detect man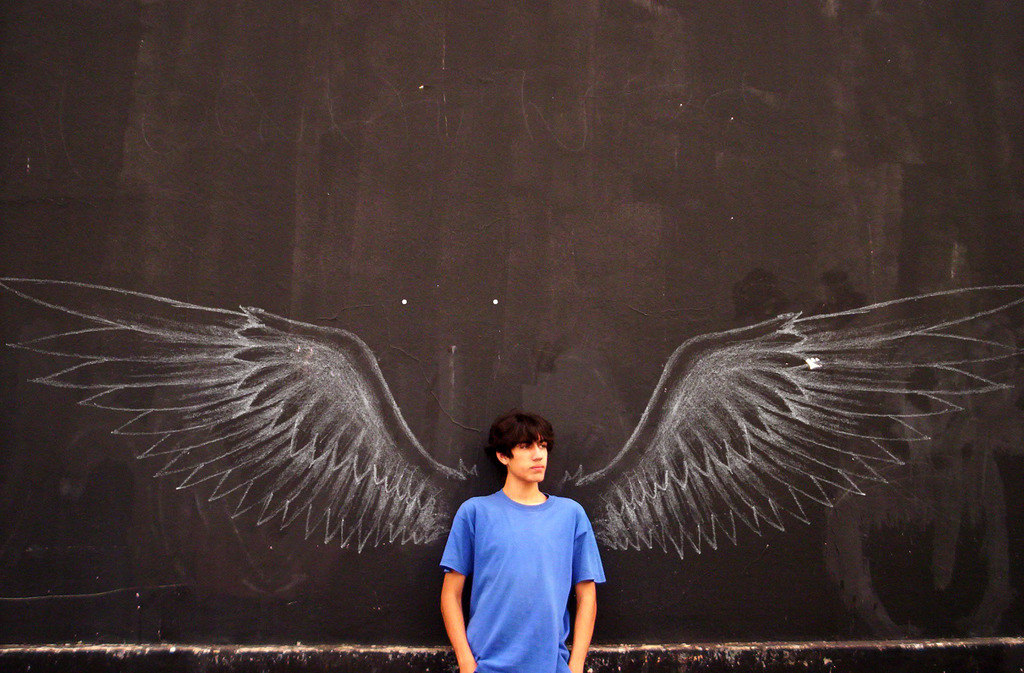
pyautogui.locateOnScreen(428, 427, 619, 654)
